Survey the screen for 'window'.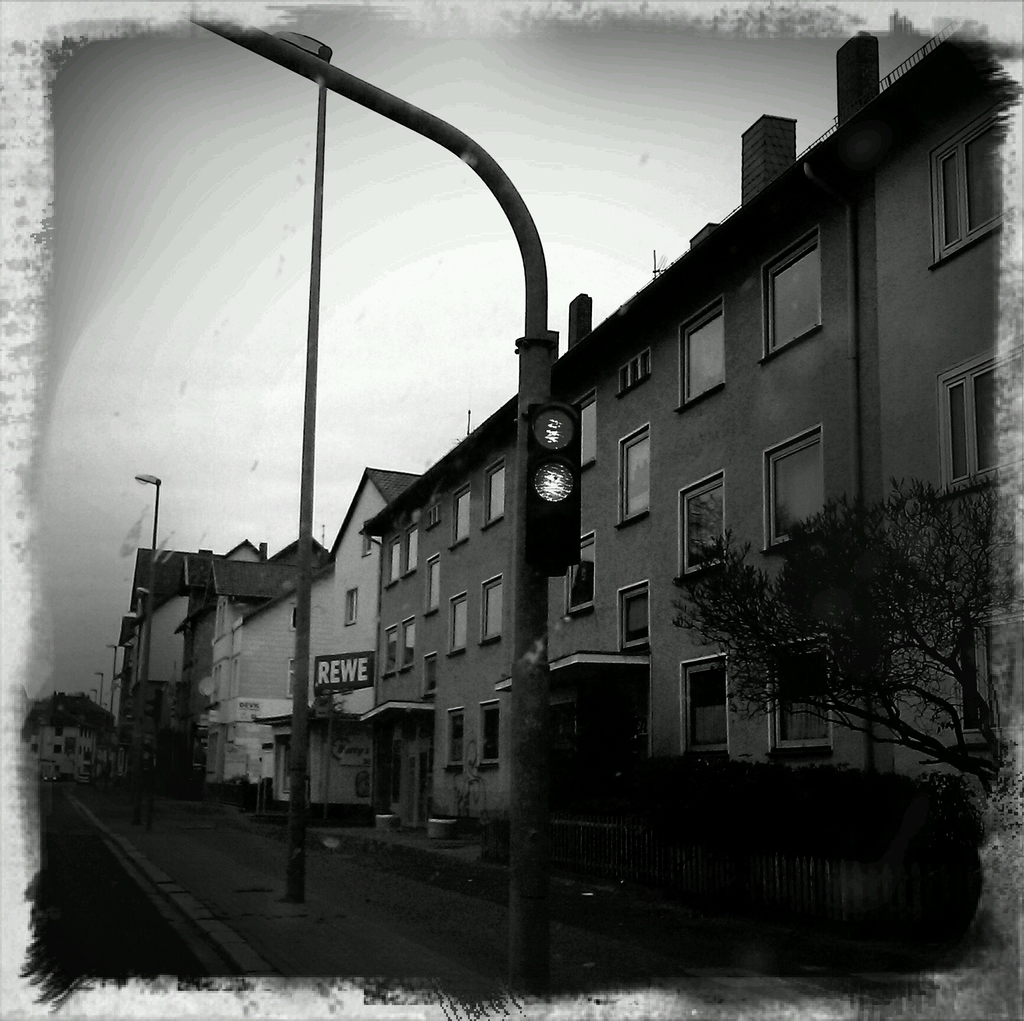
Survey found: <box>452,693,513,779</box>.
